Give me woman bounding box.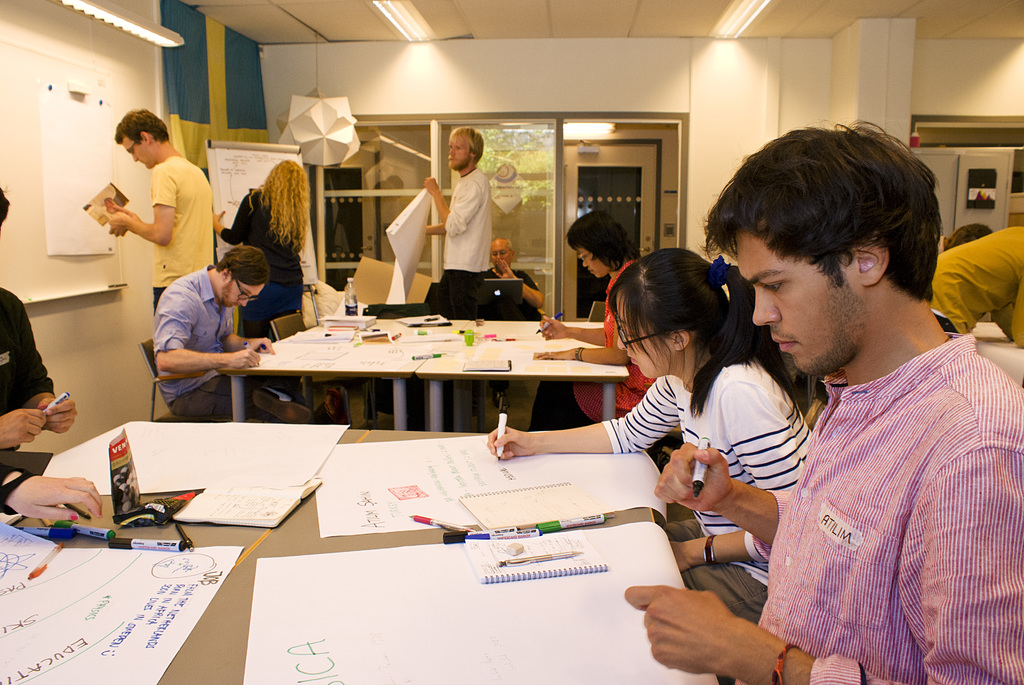
select_region(483, 246, 813, 628).
